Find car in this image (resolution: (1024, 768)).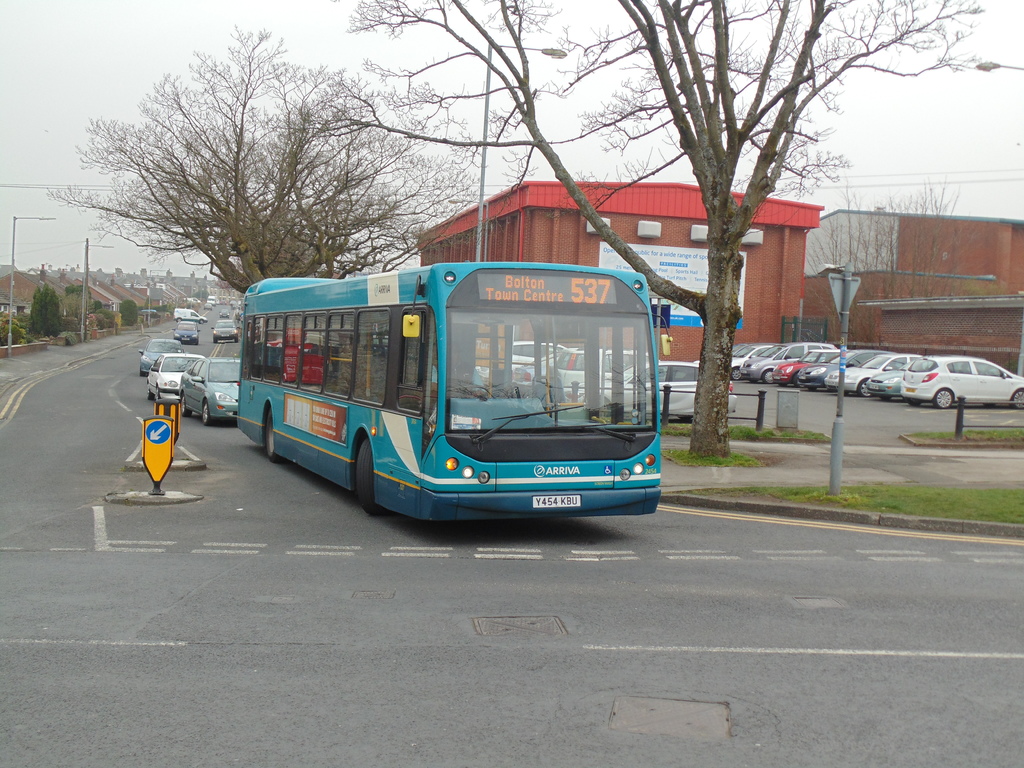
[x1=137, y1=333, x2=184, y2=376].
